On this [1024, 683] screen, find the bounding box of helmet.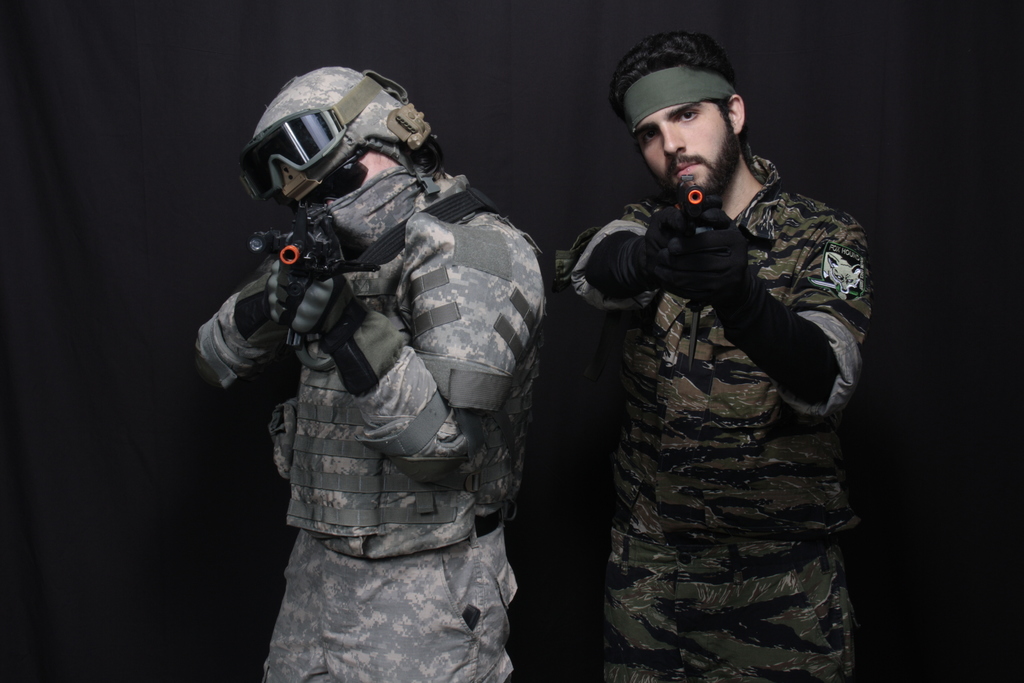
Bounding box: rect(223, 76, 451, 223).
